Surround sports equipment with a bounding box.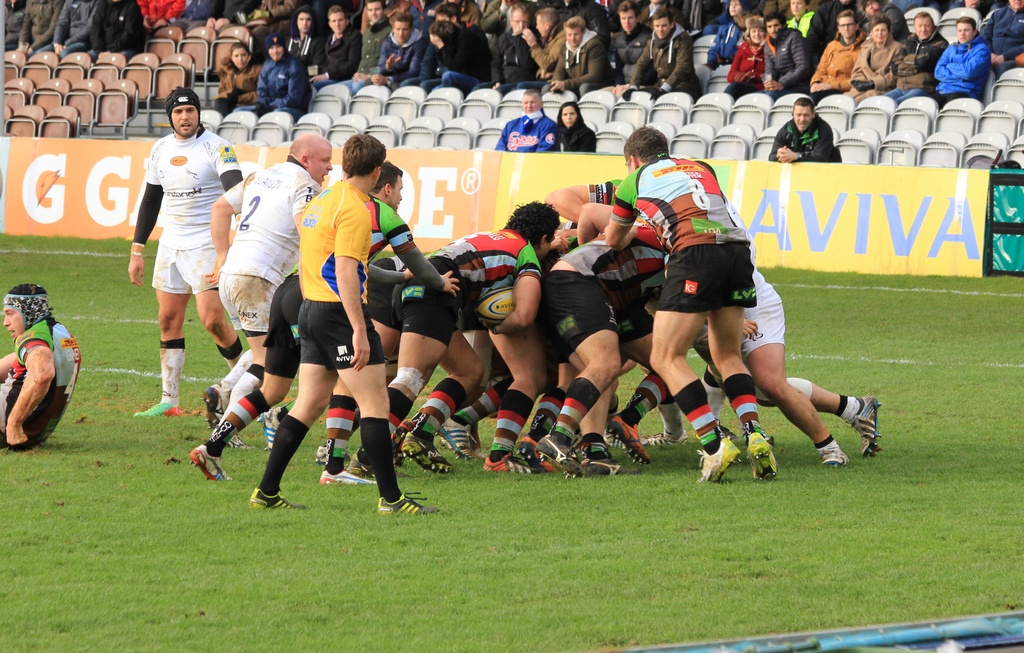
Rect(380, 503, 441, 516).
